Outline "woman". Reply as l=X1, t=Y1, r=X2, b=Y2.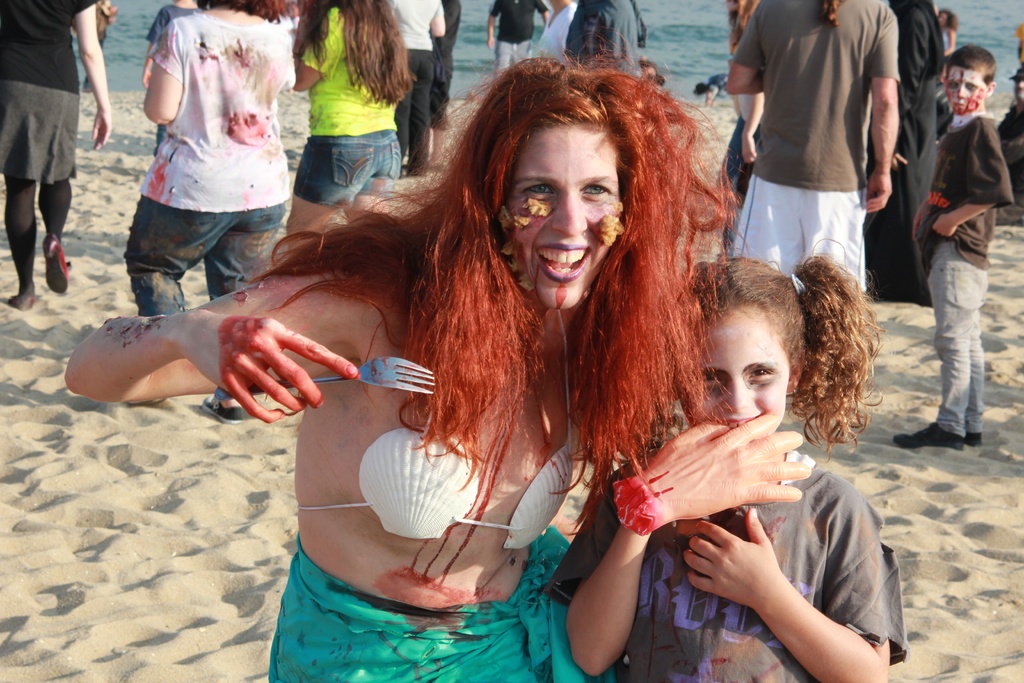
l=387, t=0, r=444, b=173.
